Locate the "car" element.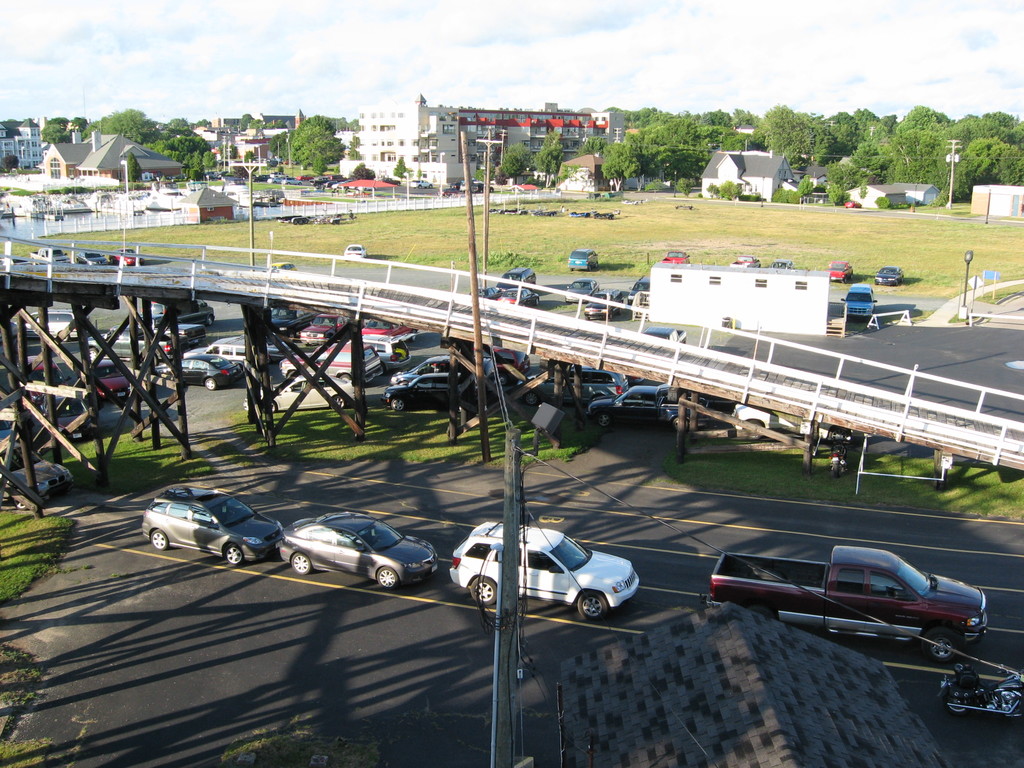
Element bbox: 582 385 681 428.
